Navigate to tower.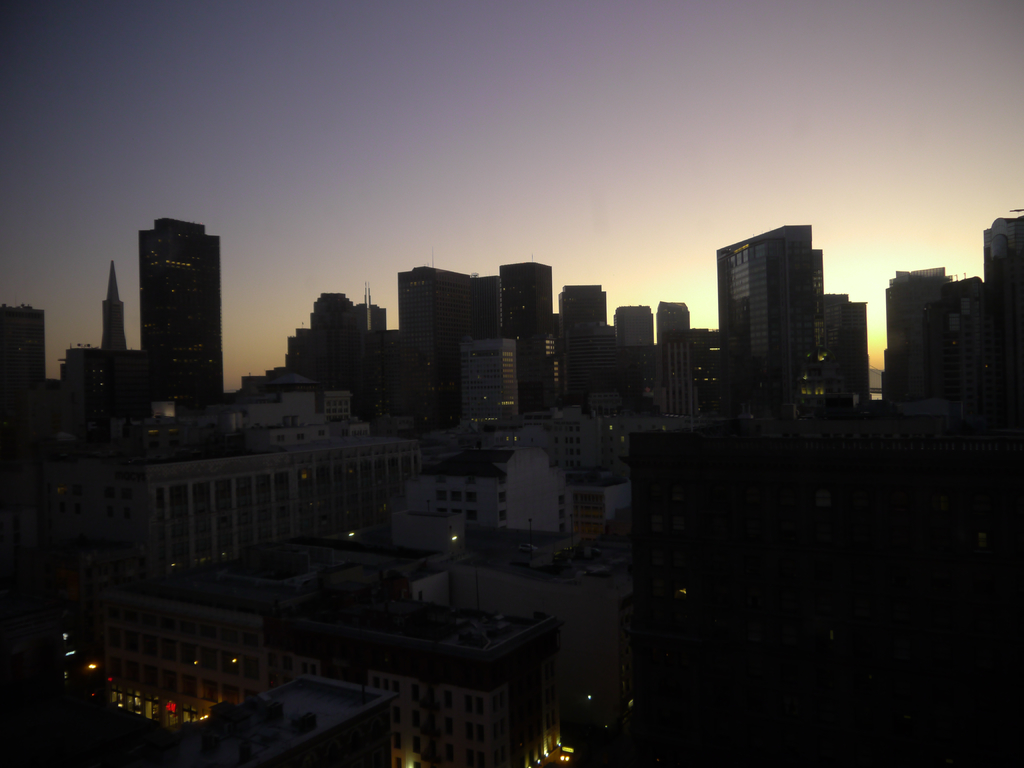
Navigation target: <region>106, 200, 225, 401</region>.
